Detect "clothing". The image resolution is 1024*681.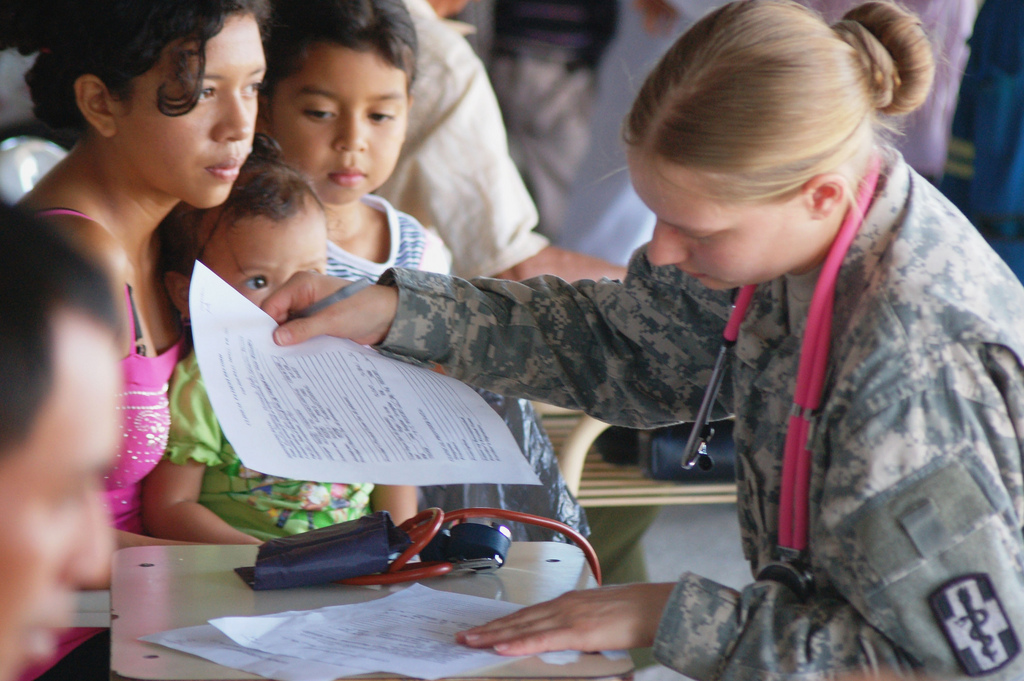
(x1=325, y1=190, x2=459, y2=282).
